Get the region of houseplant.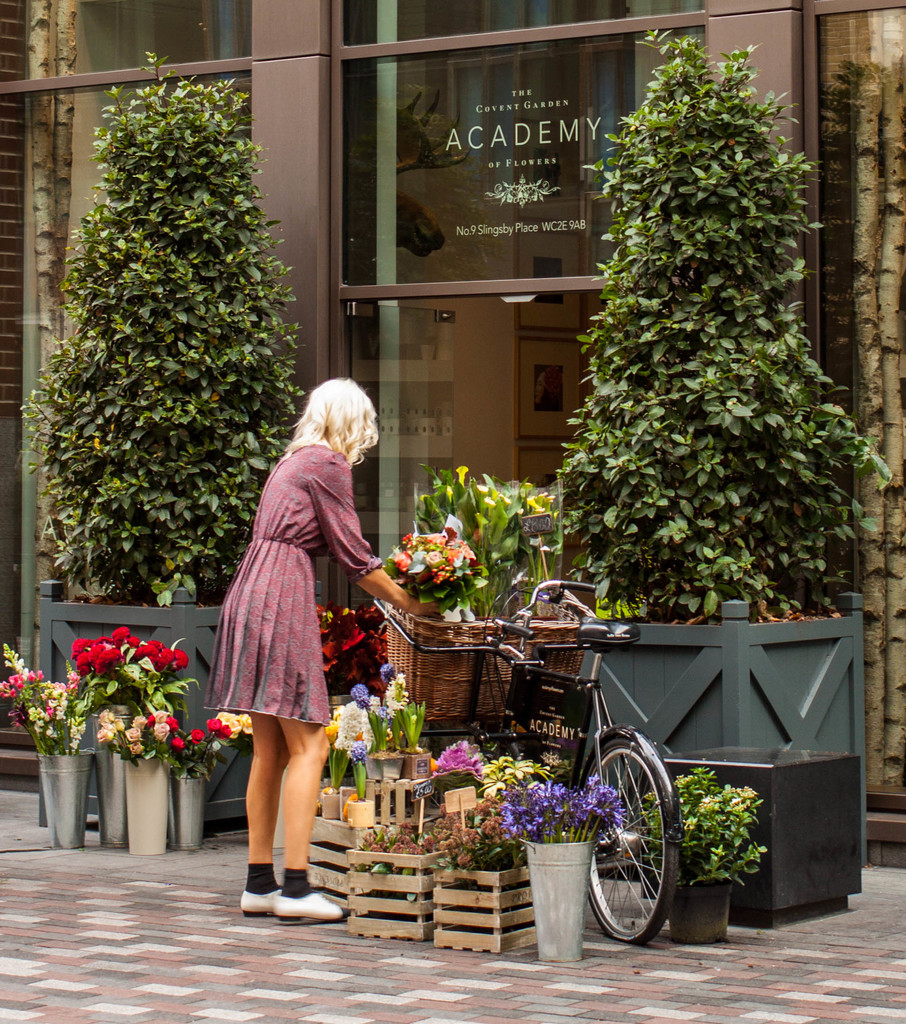
box=[438, 730, 496, 813].
